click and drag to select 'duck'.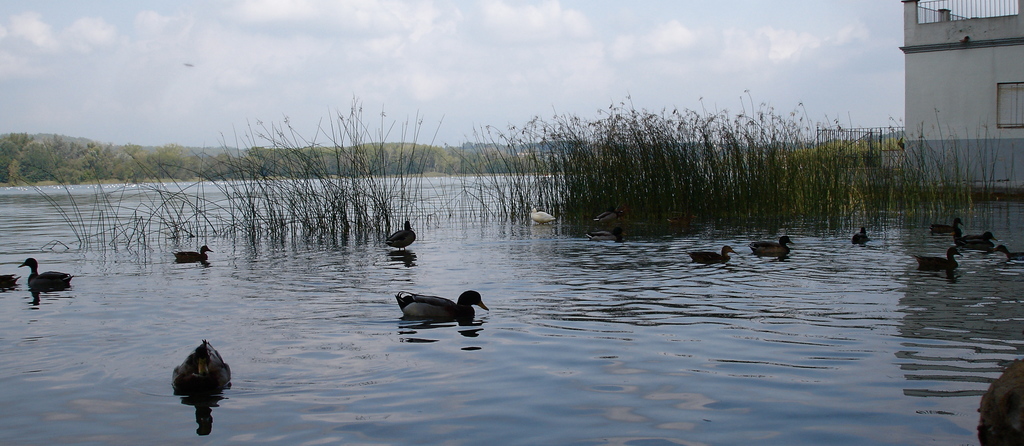
Selection: Rect(17, 255, 79, 289).
